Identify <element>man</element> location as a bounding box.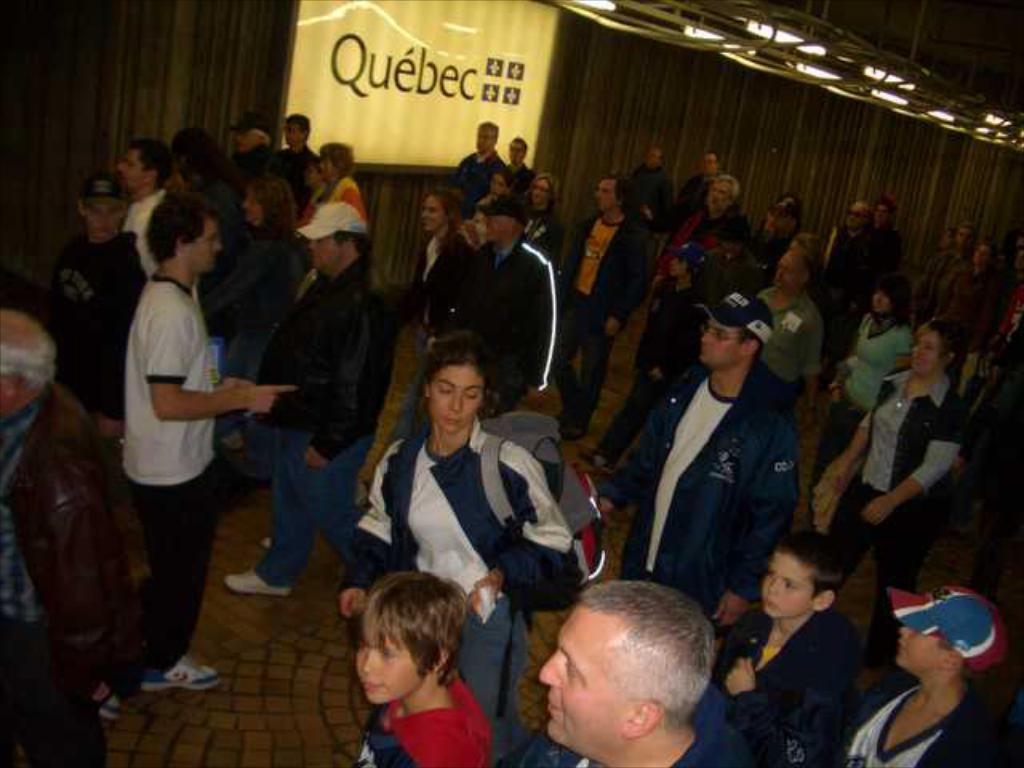
left=802, top=198, right=898, bottom=387.
